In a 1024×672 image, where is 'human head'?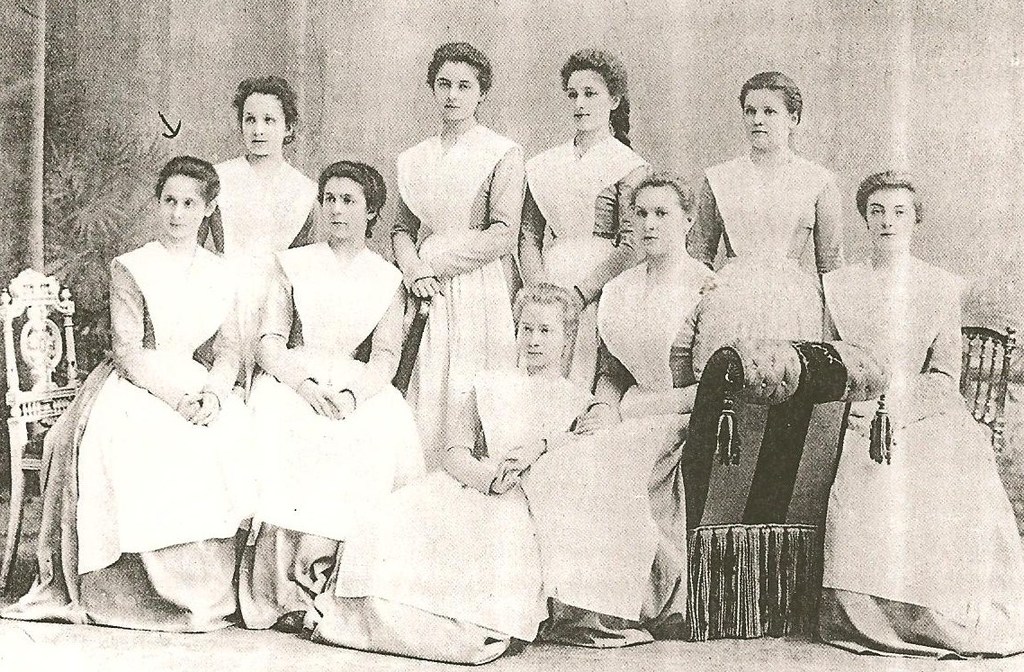
(x1=737, y1=66, x2=815, y2=154).
